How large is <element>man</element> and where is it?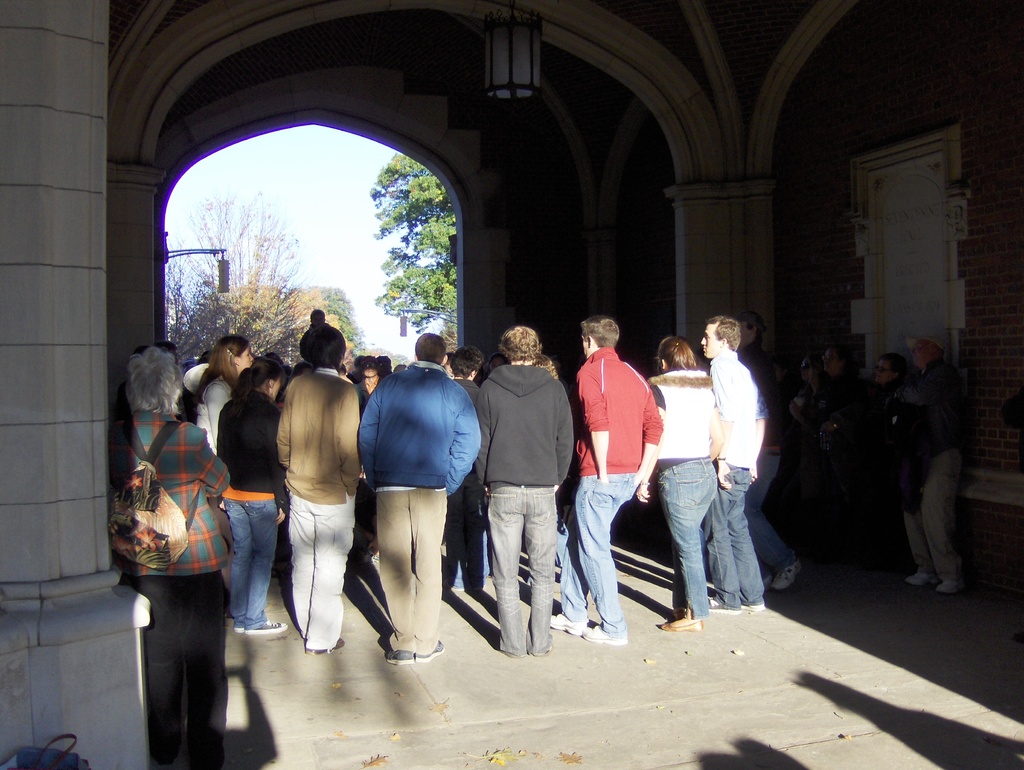
Bounding box: crop(902, 334, 964, 594).
